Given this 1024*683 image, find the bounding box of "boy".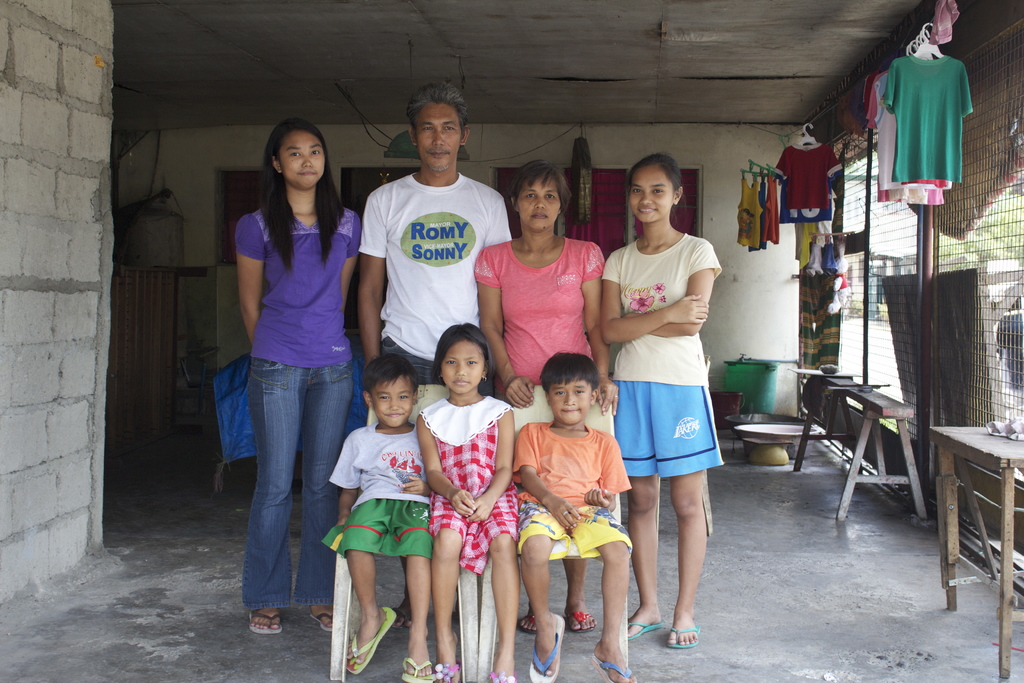
{"left": 502, "top": 357, "right": 642, "bottom": 654}.
